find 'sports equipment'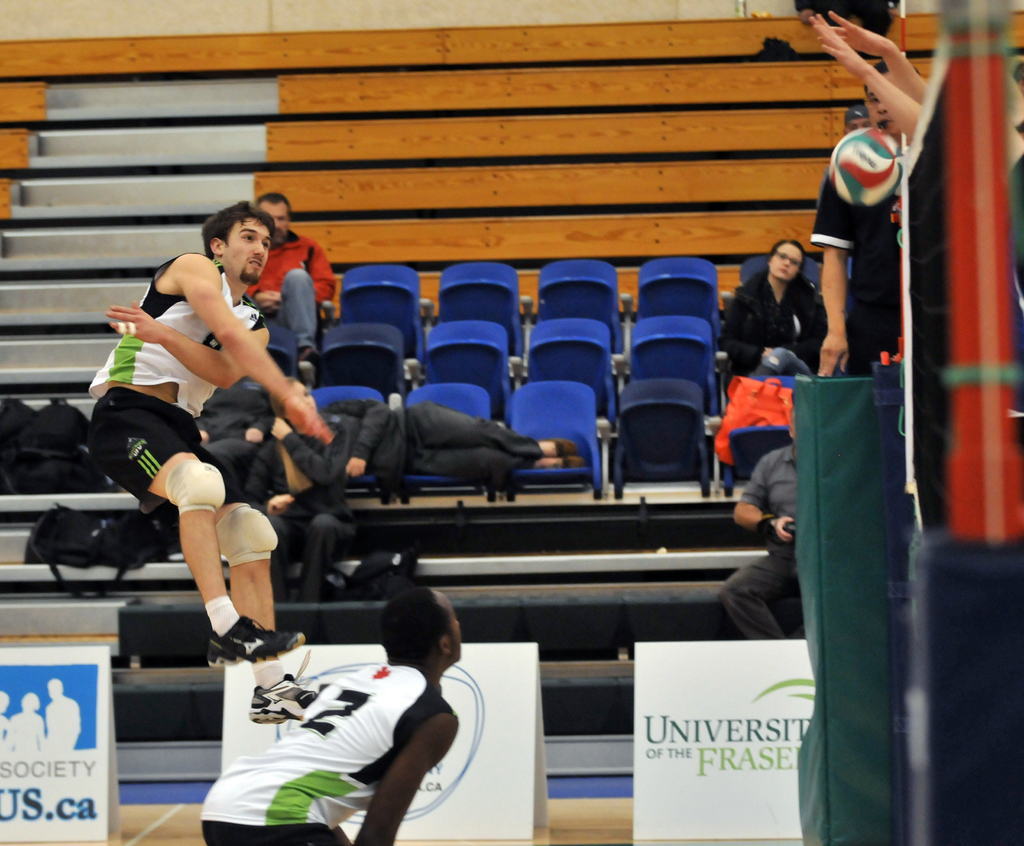
(x1=832, y1=126, x2=902, y2=204)
